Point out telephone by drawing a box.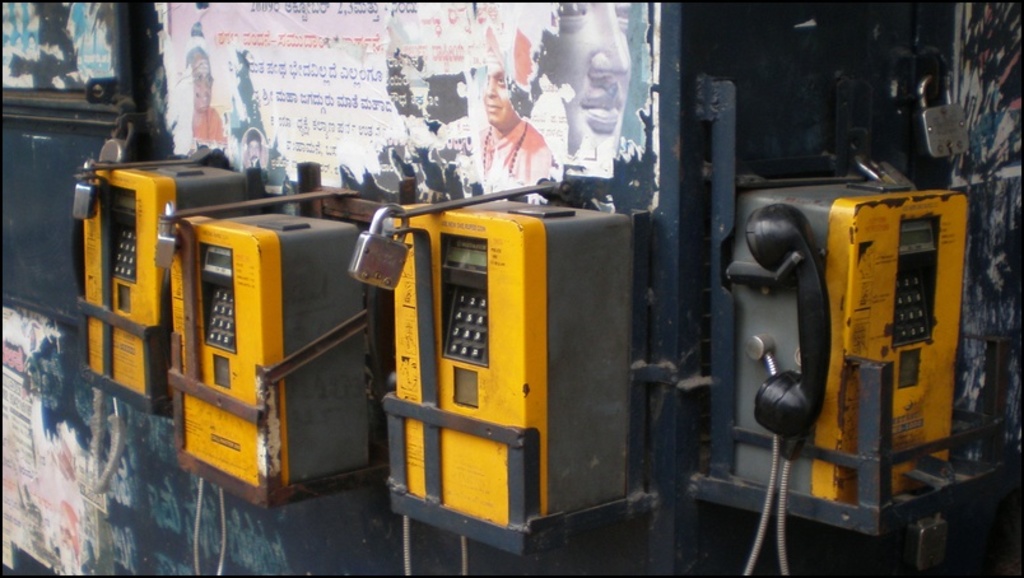
70 149 248 495.
